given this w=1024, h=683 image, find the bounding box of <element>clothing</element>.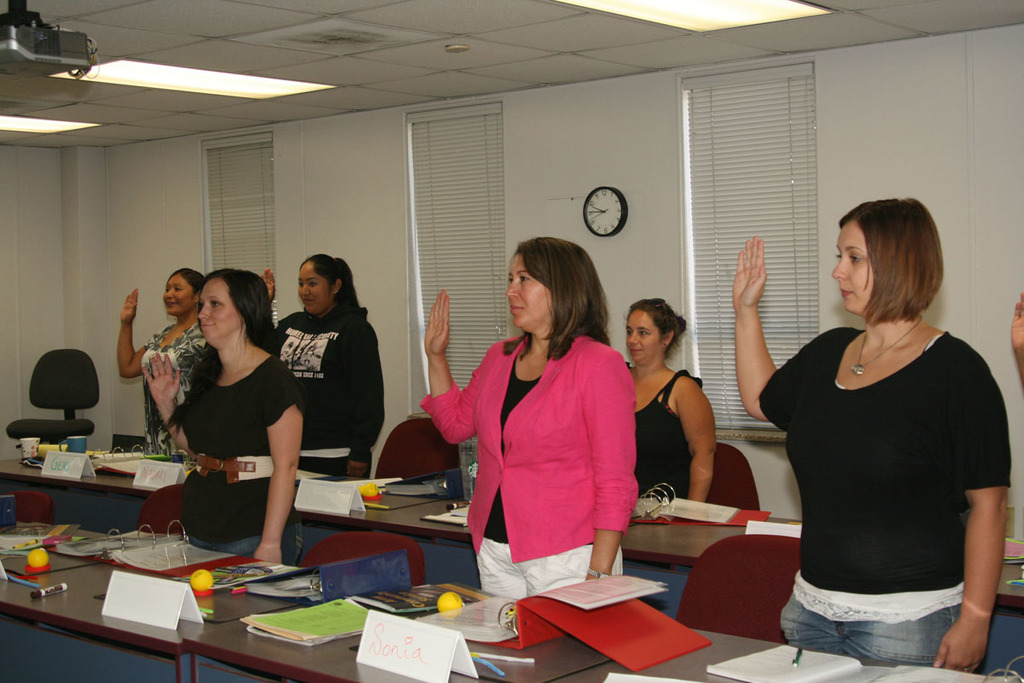
<region>133, 325, 214, 455</region>.
